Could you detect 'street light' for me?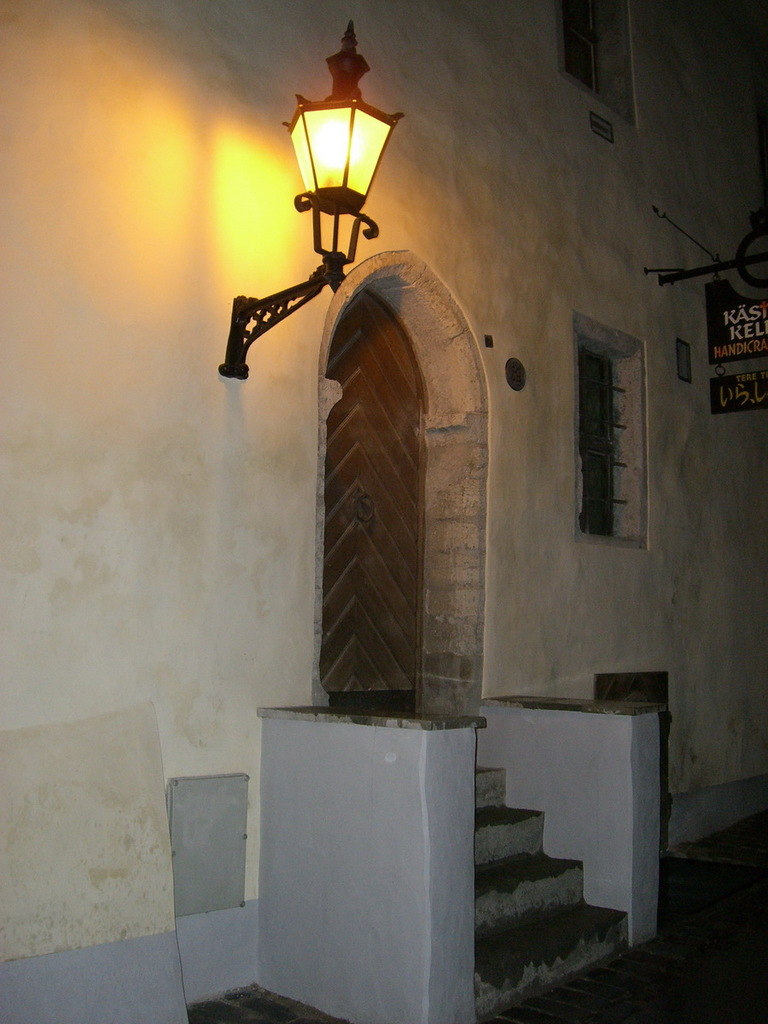
Detection result: region(241, 31, 411, 402).
